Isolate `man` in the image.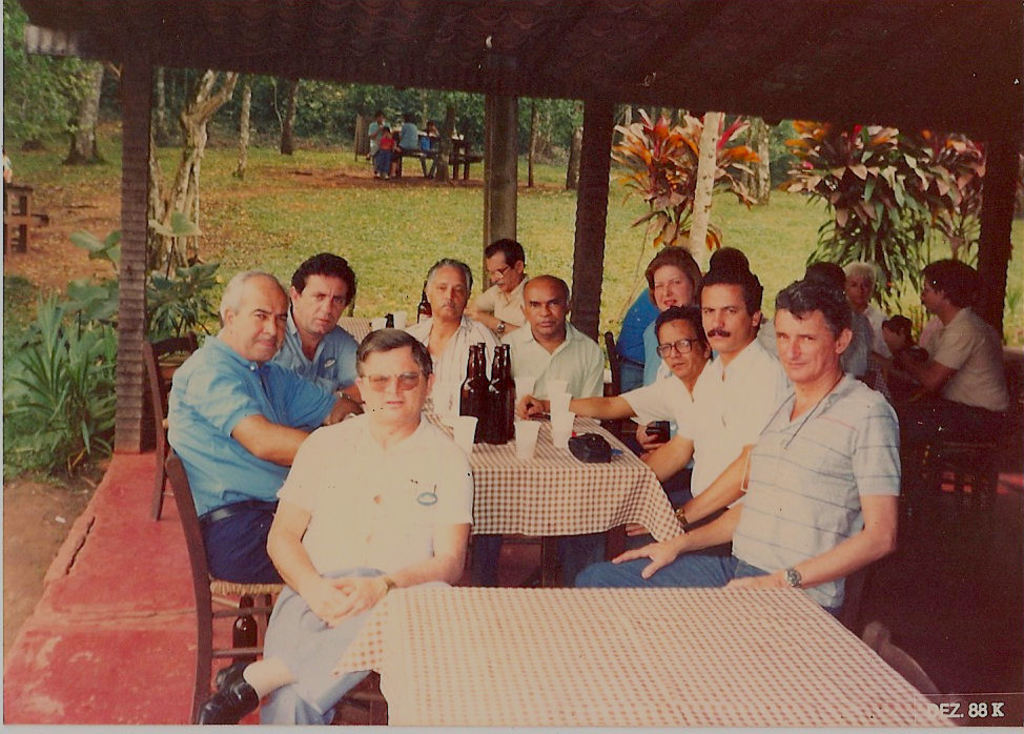
Isolated region: 516/304/715/466.
